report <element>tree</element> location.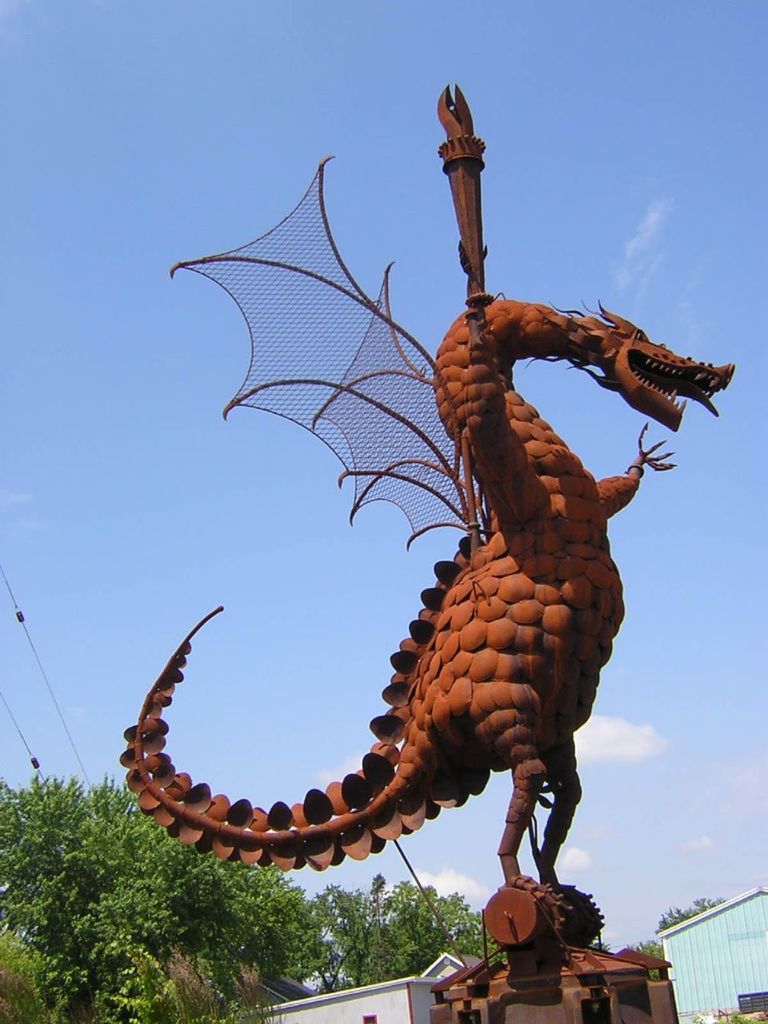
Report: left=589, top=889, right=725, bottom=982.
